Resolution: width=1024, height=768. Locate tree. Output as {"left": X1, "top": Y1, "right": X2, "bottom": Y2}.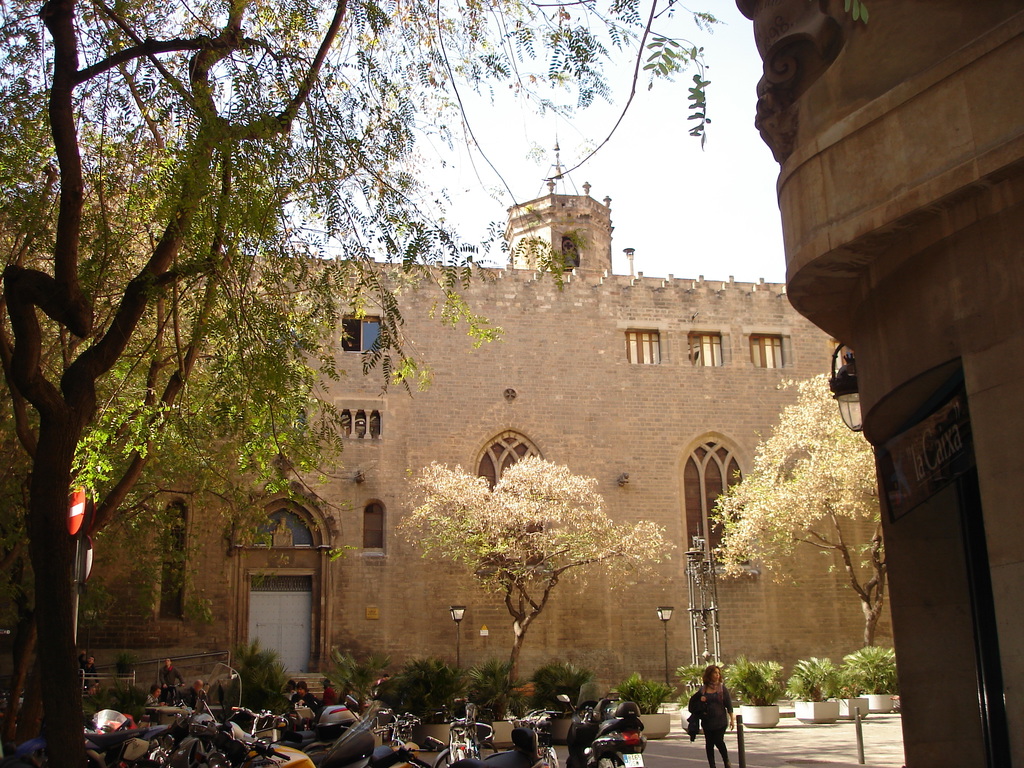
{"left": 0, "top": 0, "right": 726, "bottom": 766}.
